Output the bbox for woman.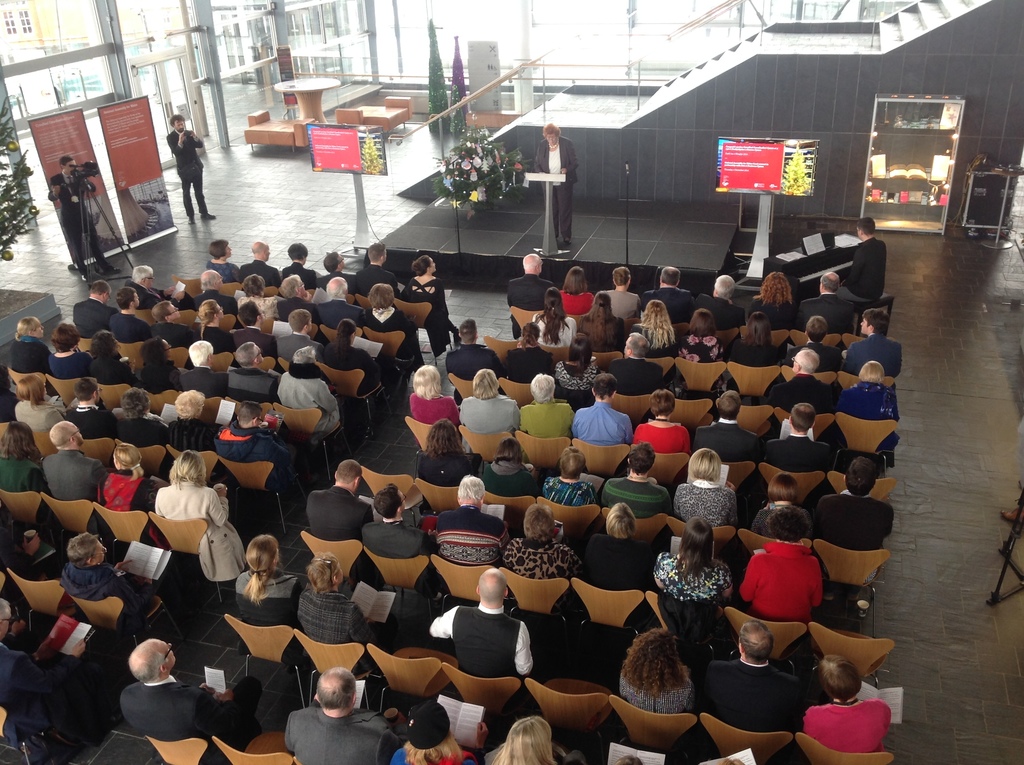
l=191, t=296, r=232, b=354.
